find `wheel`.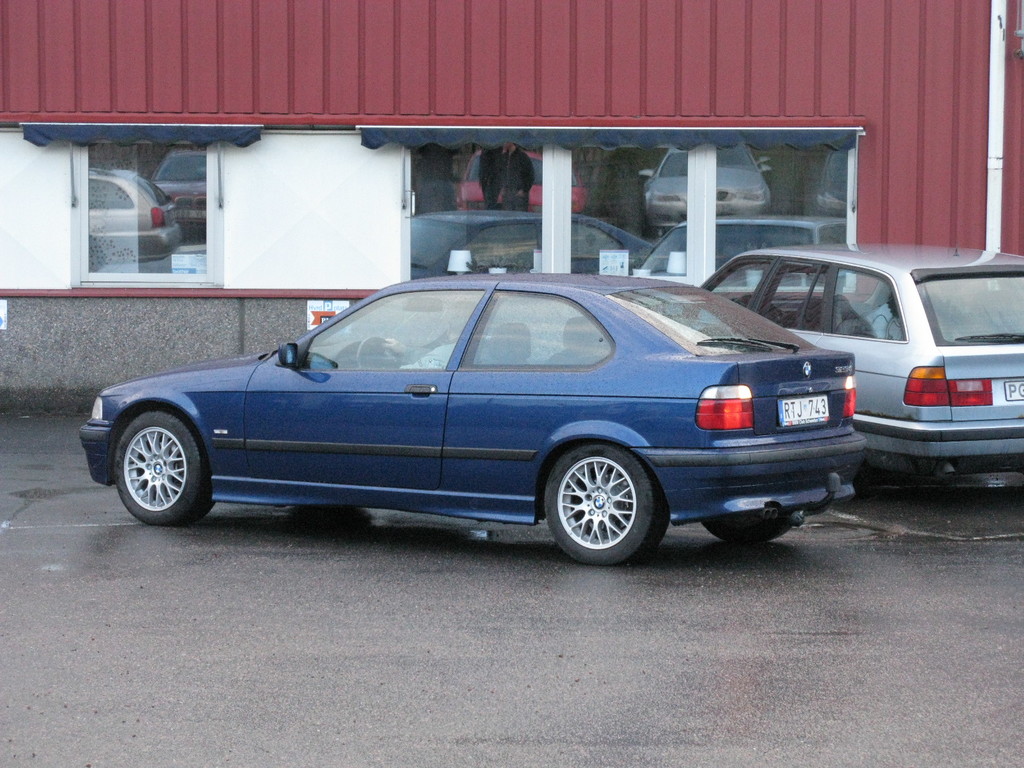
(701,511,798,545).
